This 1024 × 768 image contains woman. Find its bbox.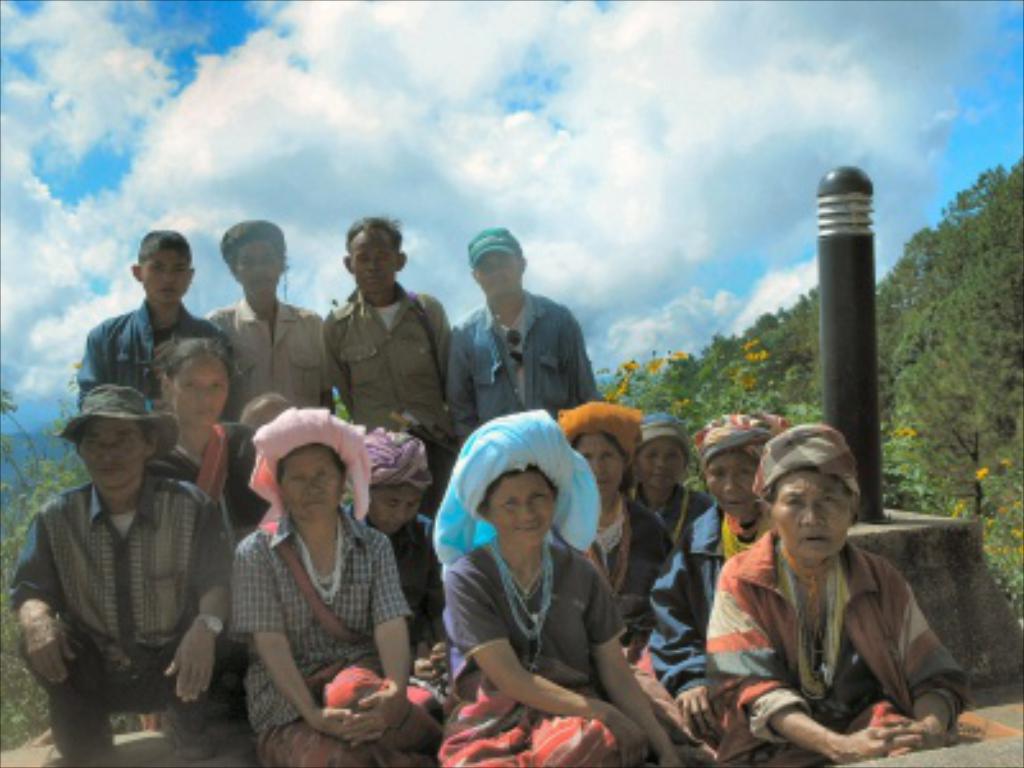
rect(223, 402, 422, 765).
